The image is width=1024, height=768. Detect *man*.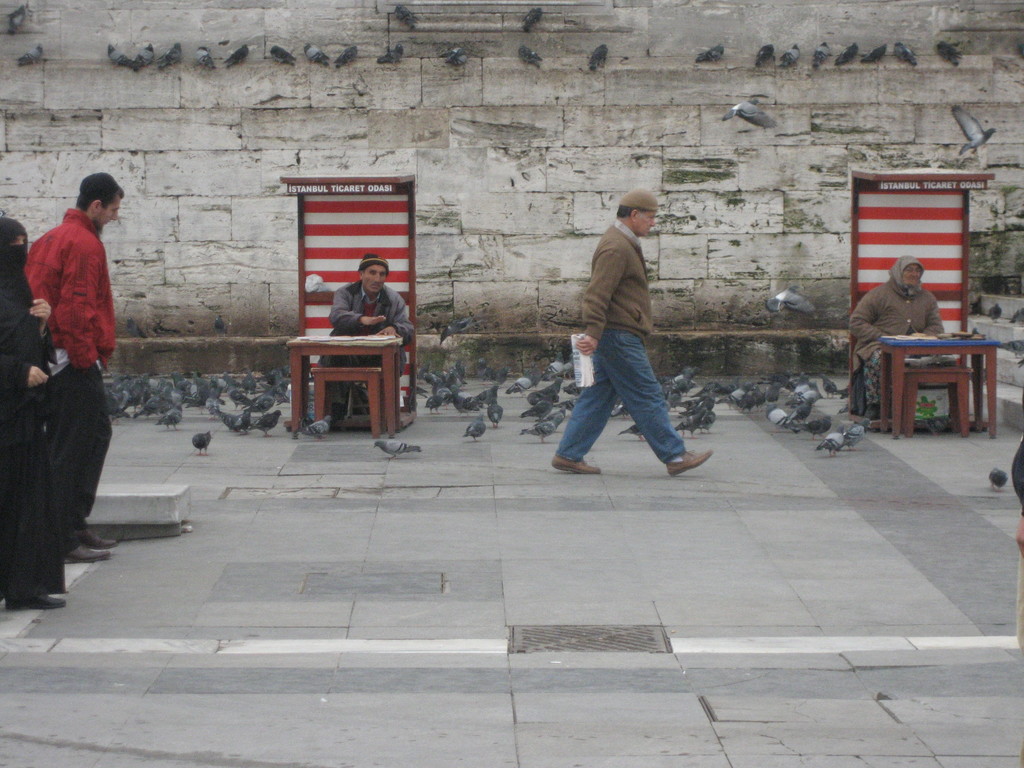
Detection: locate(20, 172, 128, 561).
